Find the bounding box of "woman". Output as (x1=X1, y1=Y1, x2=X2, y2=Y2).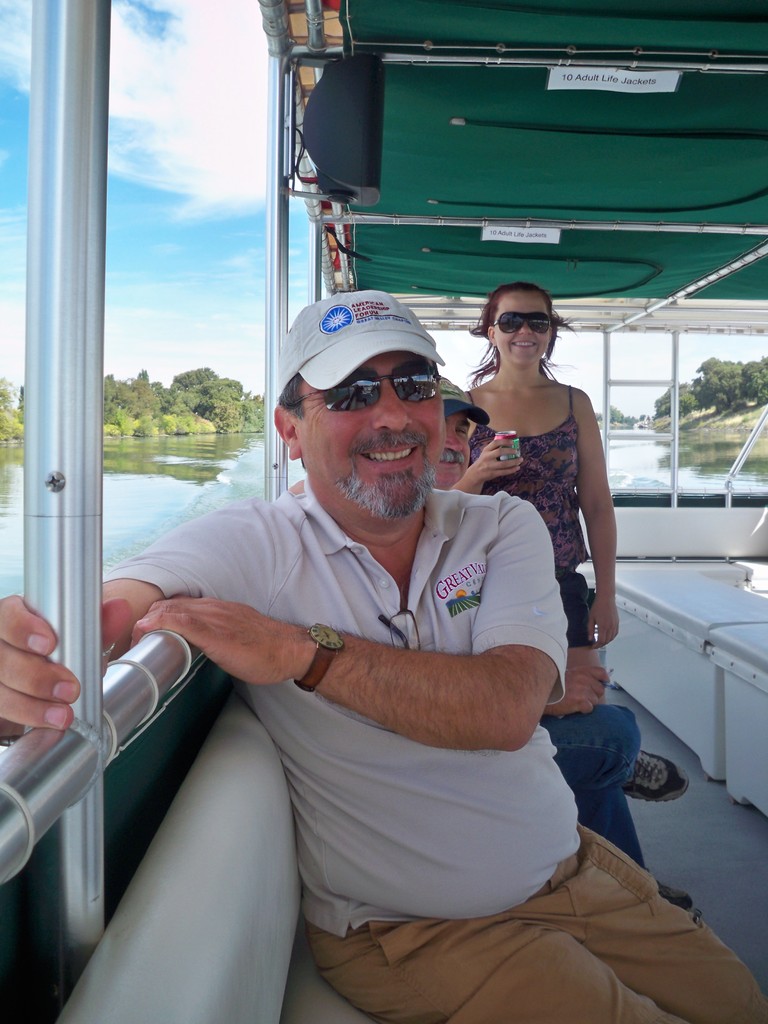
(x1=442, y1=266, x2=628, y2=707).
